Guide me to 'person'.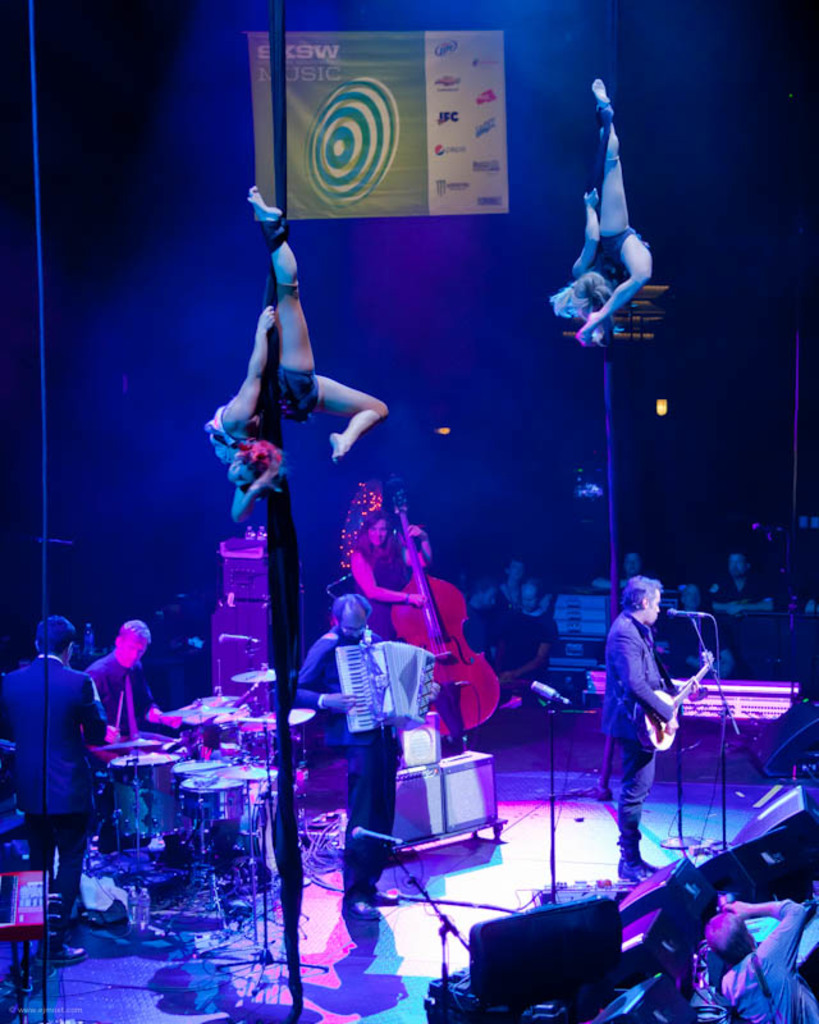
Guidance: <bbox>83, 616, 183, 733</bbox>.
